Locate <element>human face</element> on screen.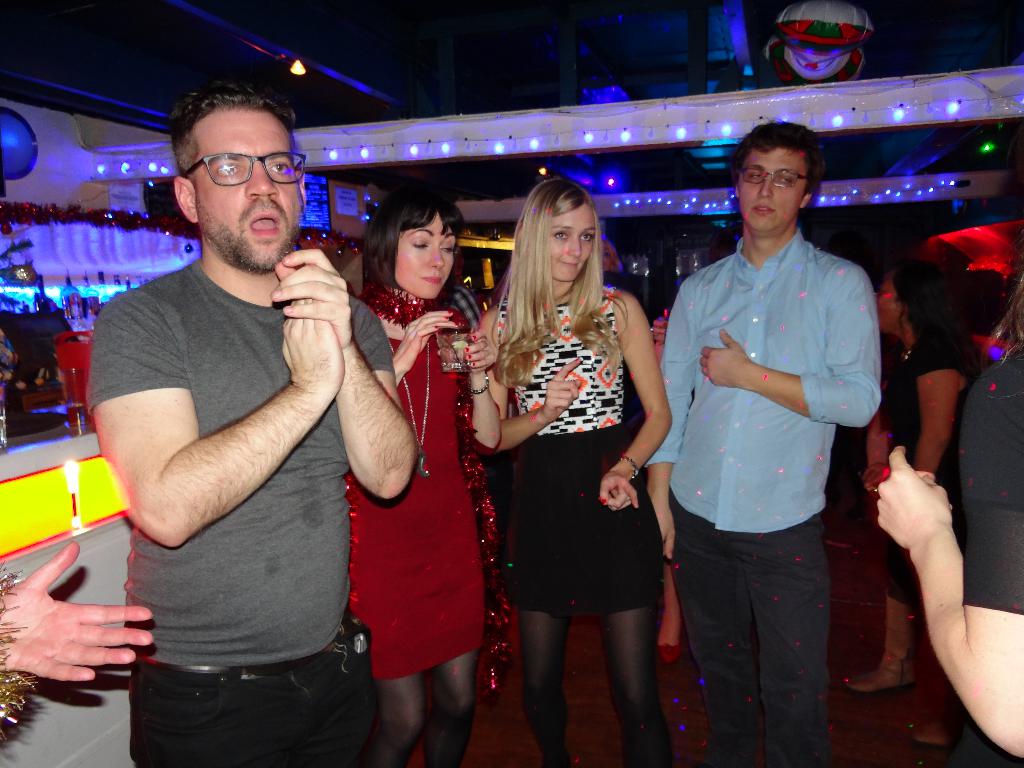
On screen at x1=399 y1=208 x2=461 y2=302.
